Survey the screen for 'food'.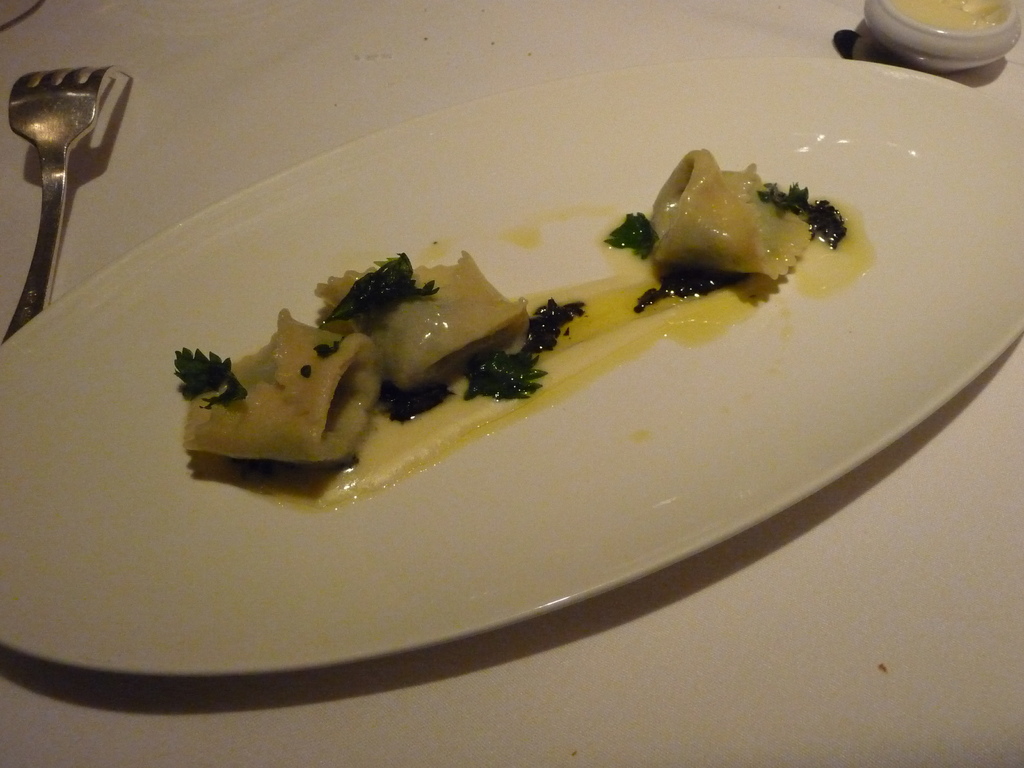
Survey found: 202:197:764:510.
